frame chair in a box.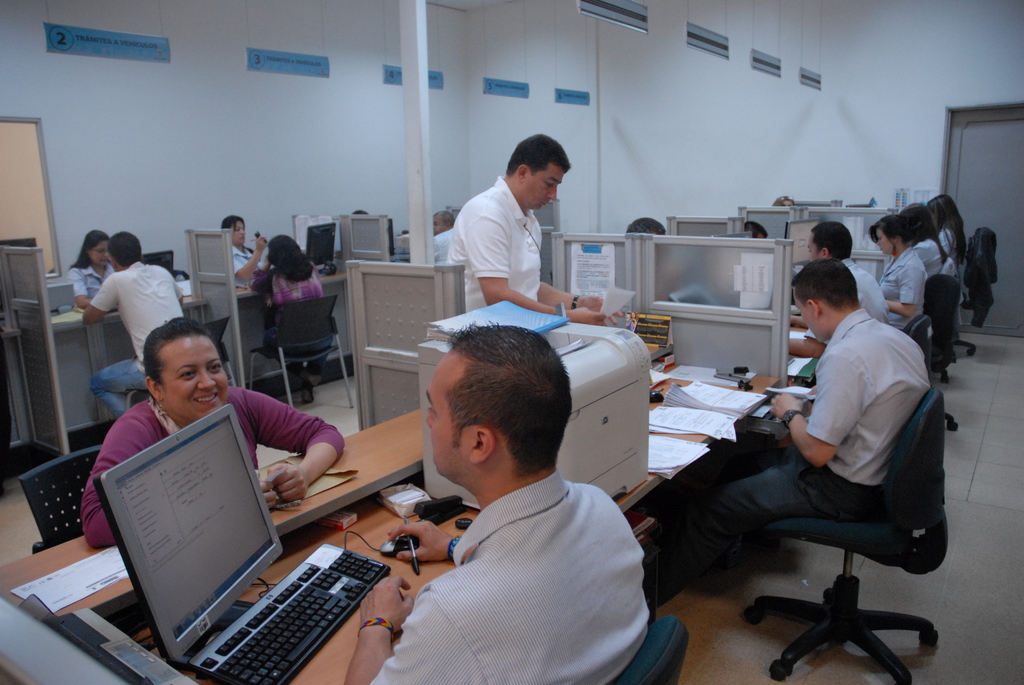
Rect(902, 315, 959, 437).
